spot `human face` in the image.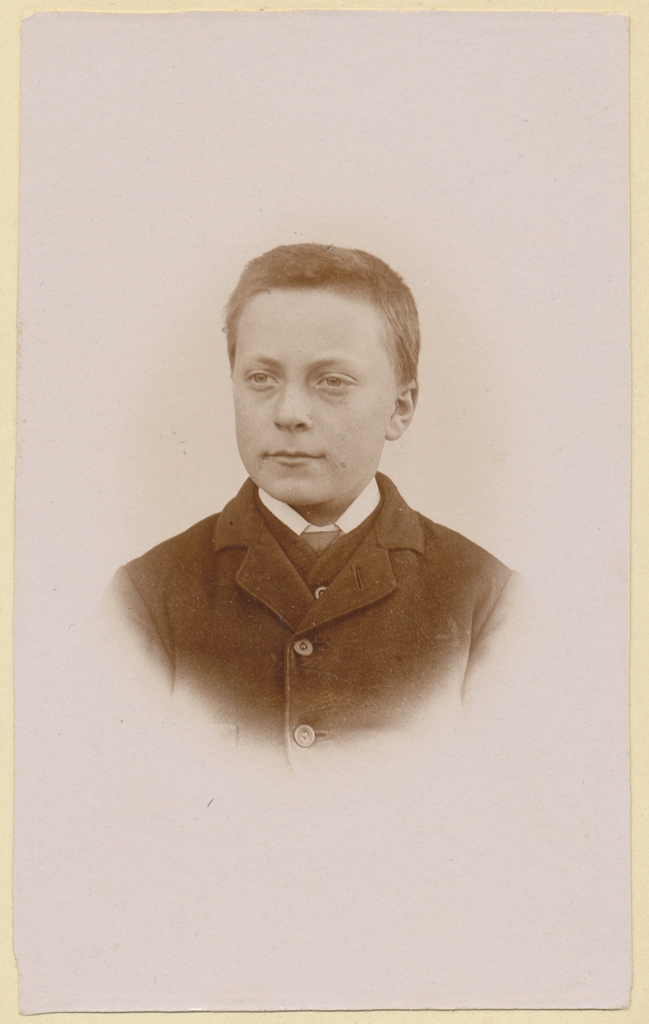
`human face` found at [228,275,405,511].
